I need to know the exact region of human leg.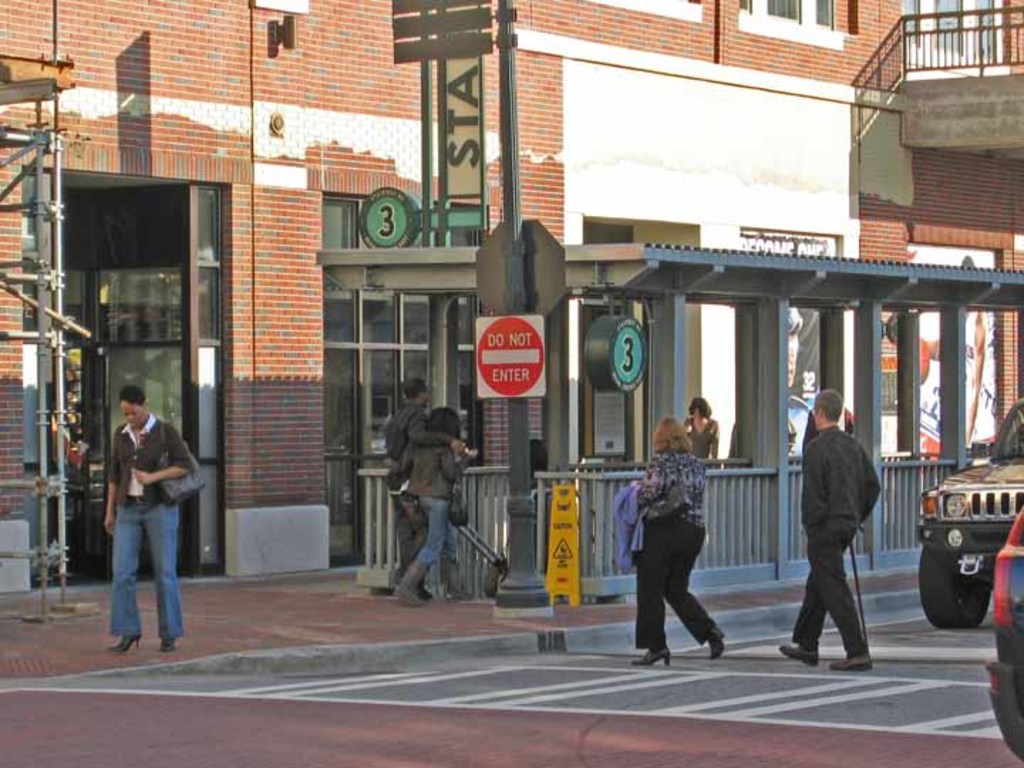
Region: [left=114, top=513, right=148, bottom=637].
